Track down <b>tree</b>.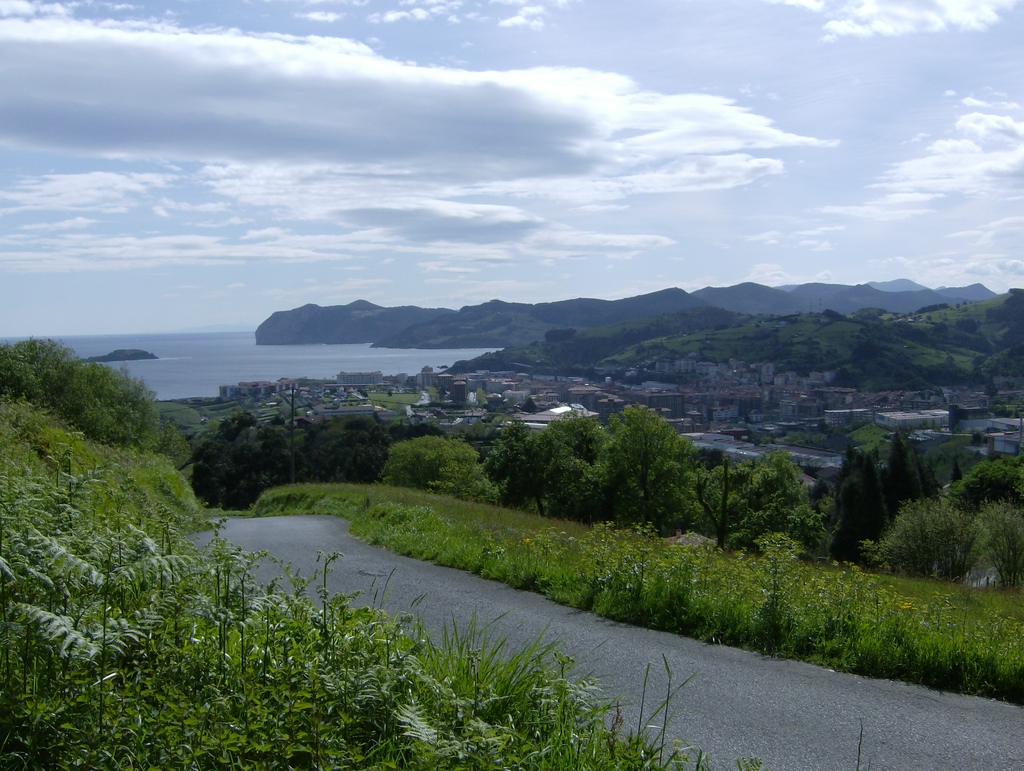
Tracked to [x1=0, y1=334, x2=188, y2=465].
